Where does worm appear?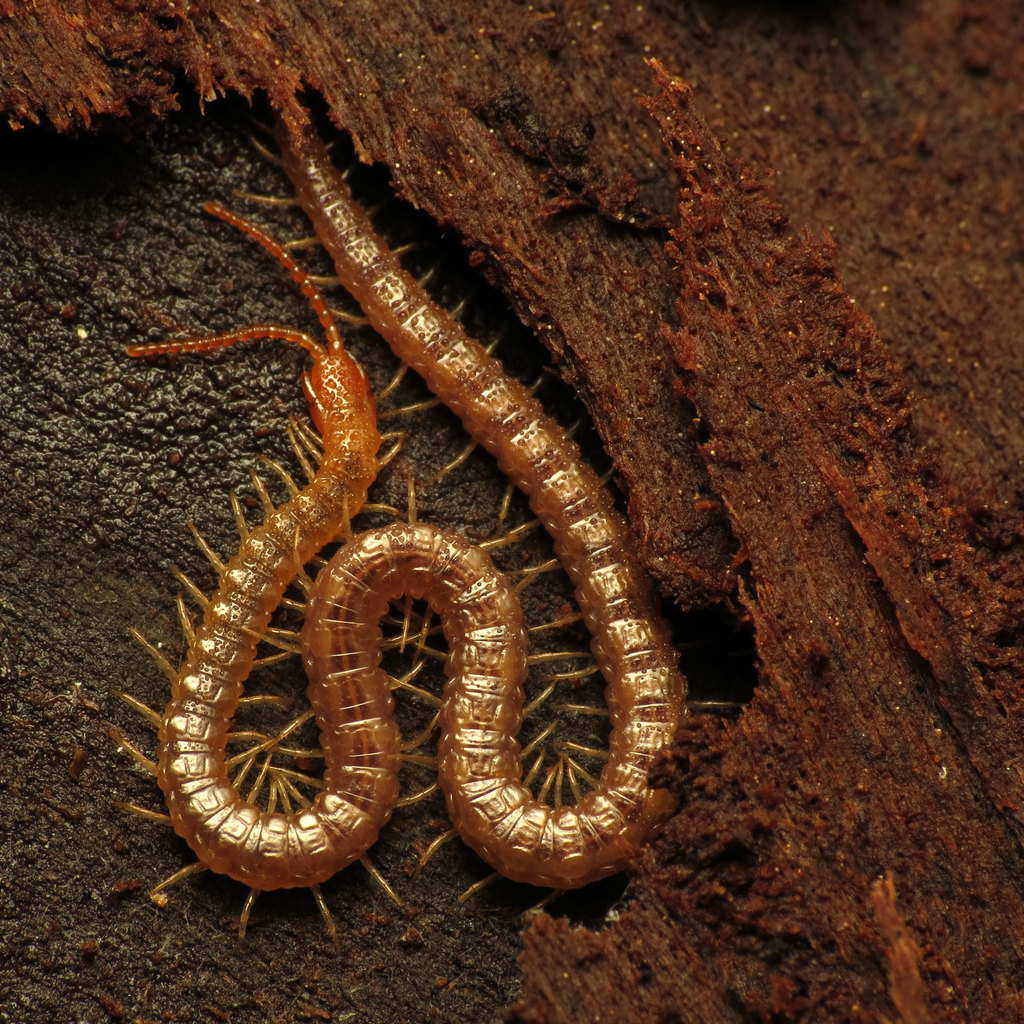
Appears at [102,92,755,939].
